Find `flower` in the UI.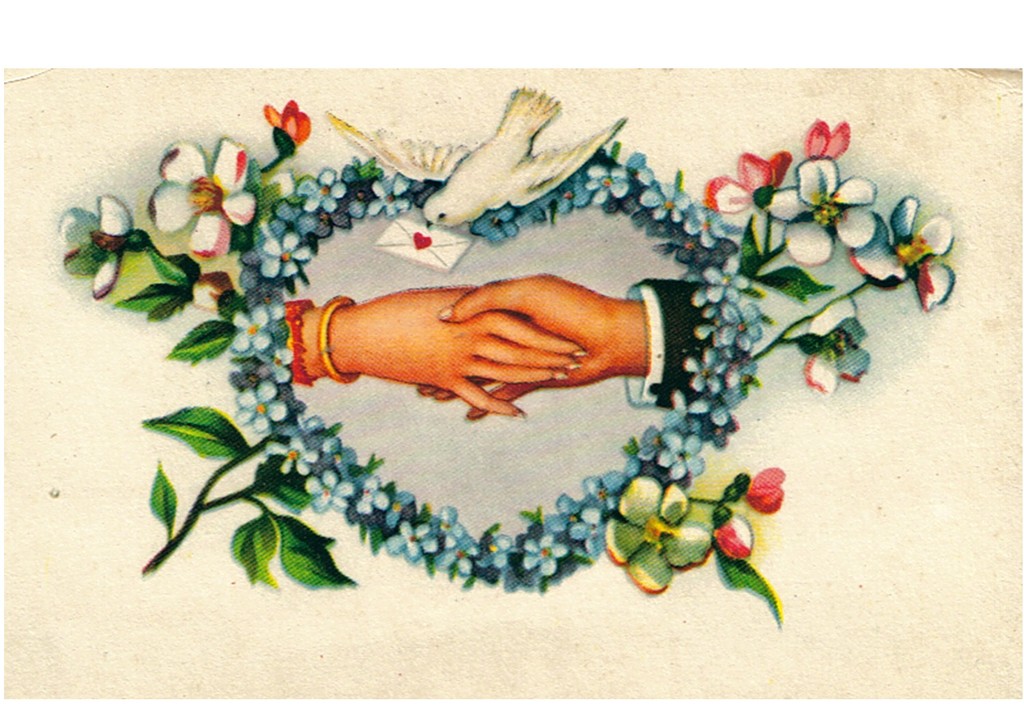
UI element at left=55, top=193, right=135, bottom=305.
